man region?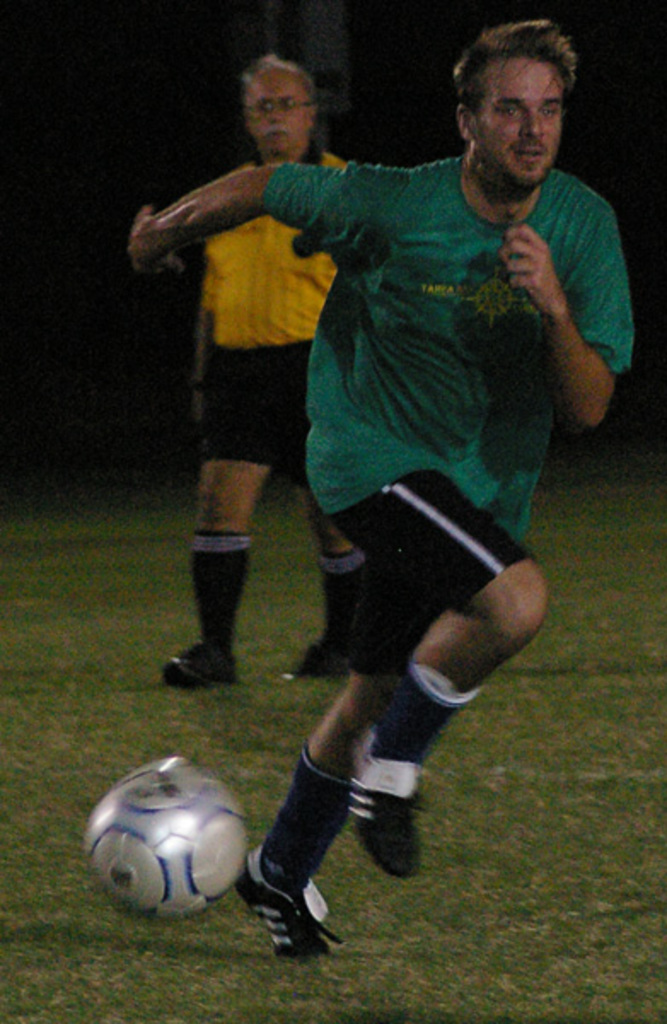
pyautogui.locateOnScreen(159, 51, 368, 691)
